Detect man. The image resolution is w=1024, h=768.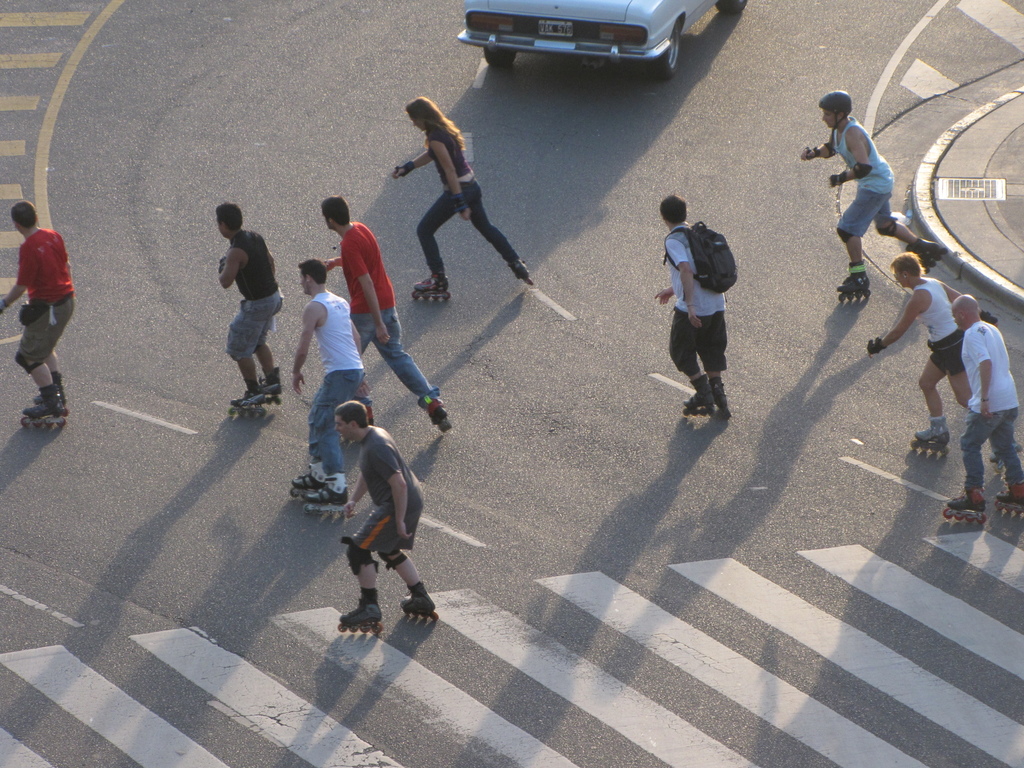
bbox=(644, 189, 731, 419).
